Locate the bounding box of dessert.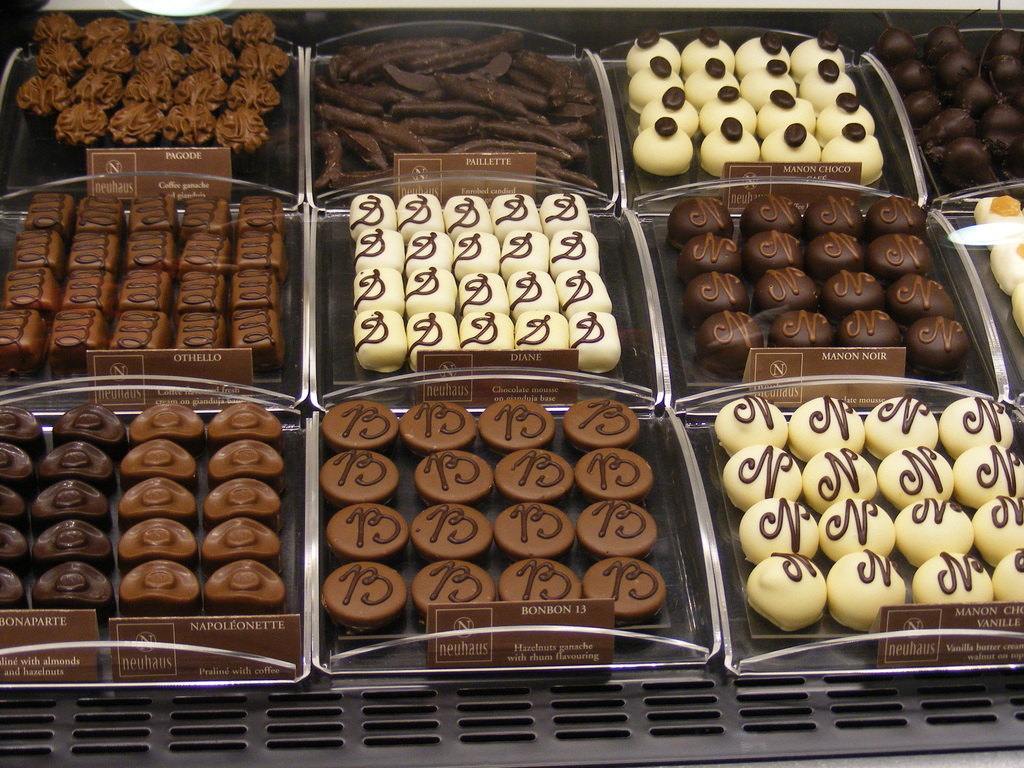
Bounding box: select_region(212, 549, 287, 601).
